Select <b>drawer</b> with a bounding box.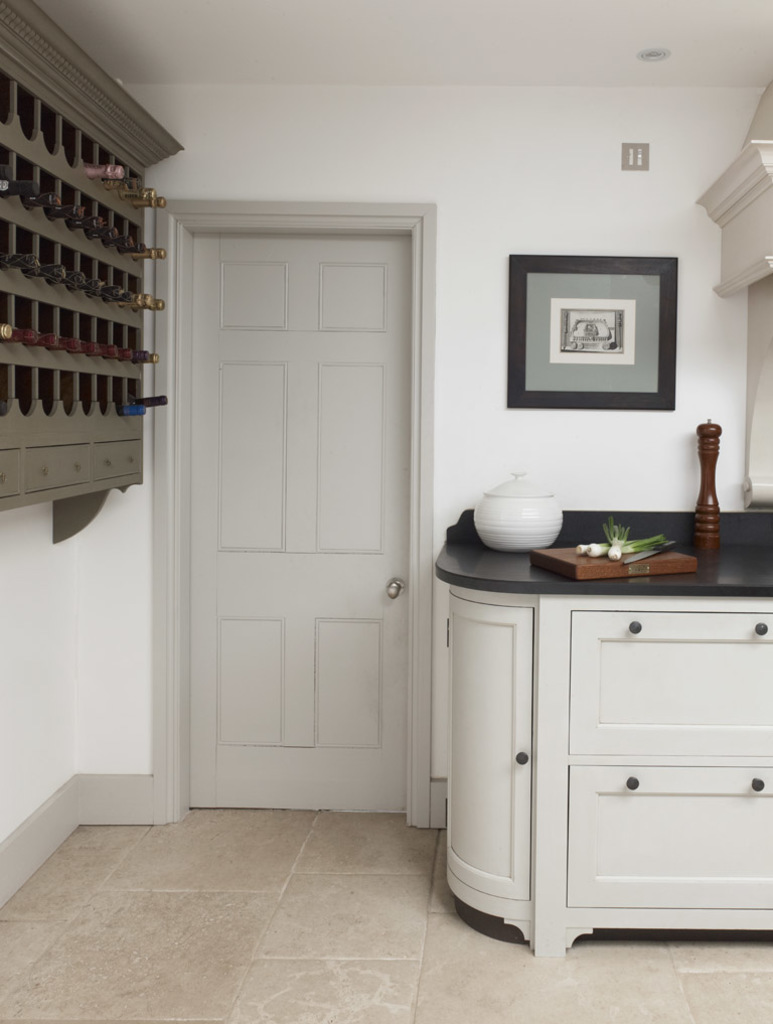
[563,759,772,921].
